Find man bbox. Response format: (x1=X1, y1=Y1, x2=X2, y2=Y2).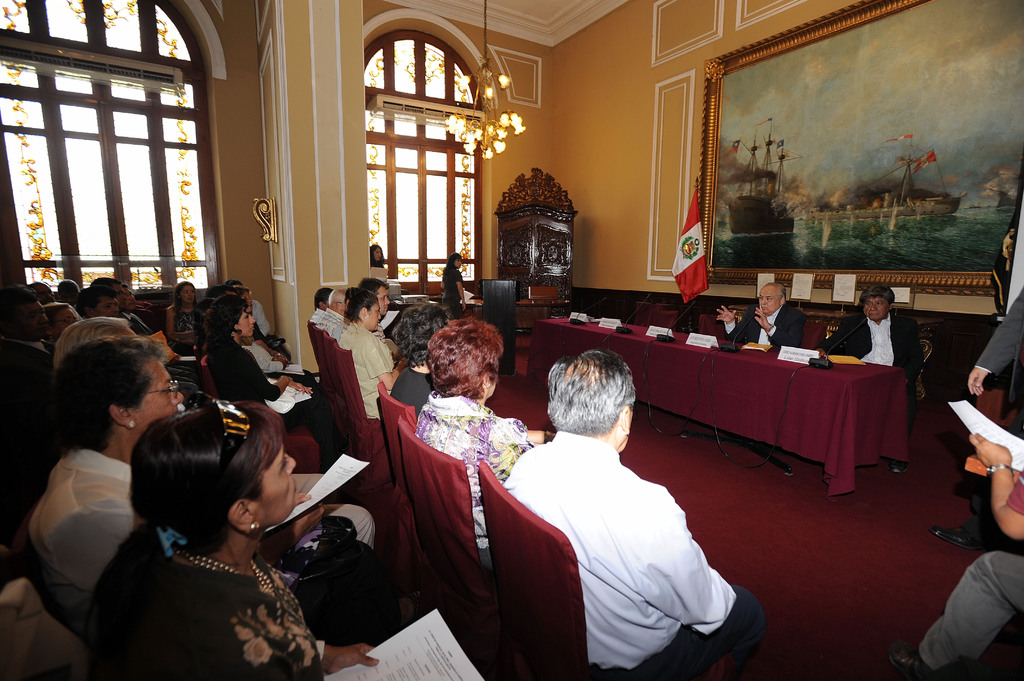
(x1=892, y1=432, x2=1023, y2=680).
